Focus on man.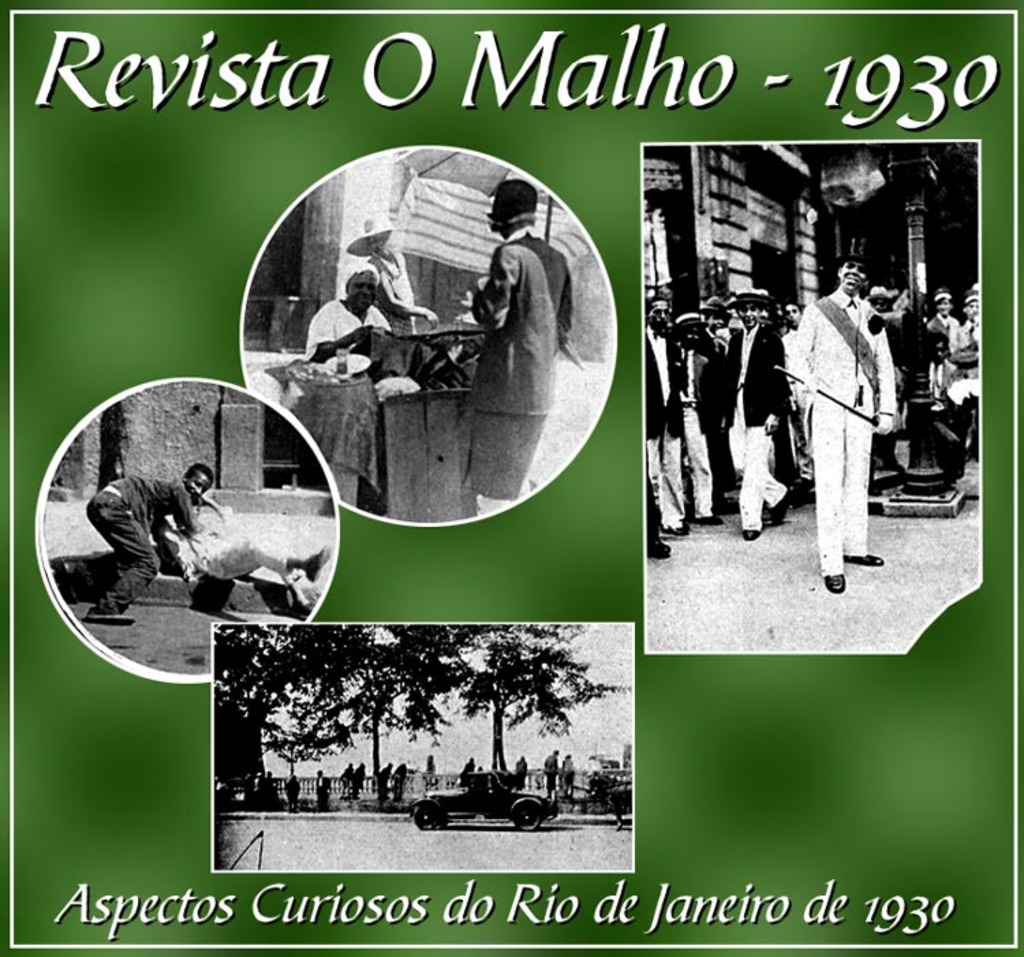
Focused at [782, 247, 922, 587].
